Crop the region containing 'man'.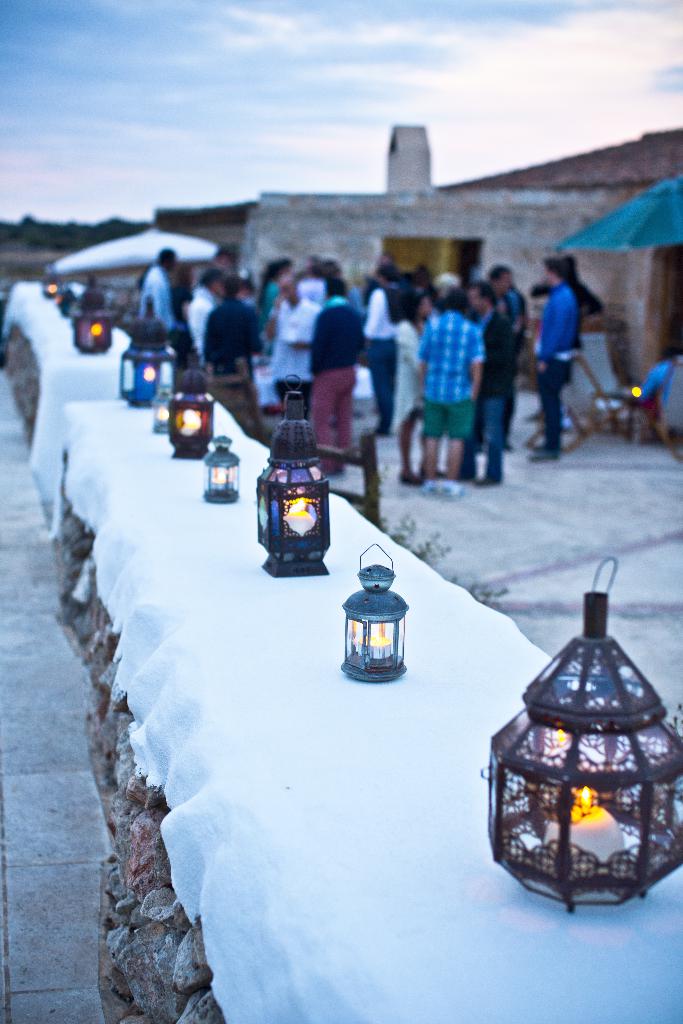
Crop region: left=463, top=278, right=511, bottom=495.
